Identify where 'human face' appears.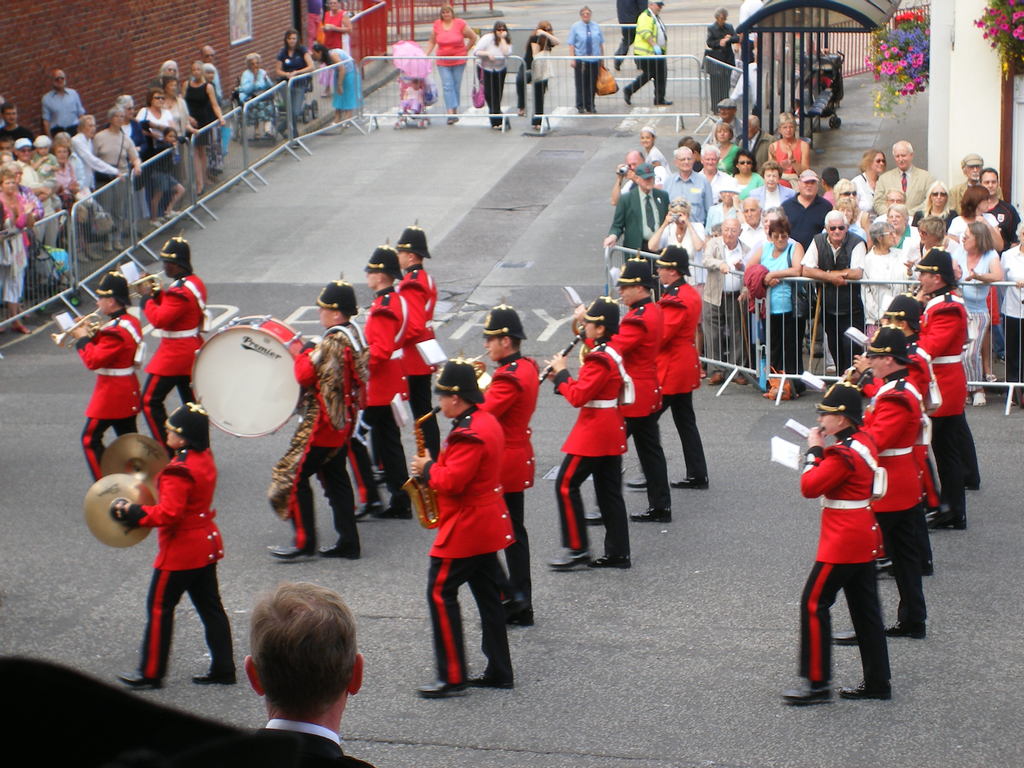
Appears at {"left": 929, "top": 185, "right": 945, "bottom": 206}.
